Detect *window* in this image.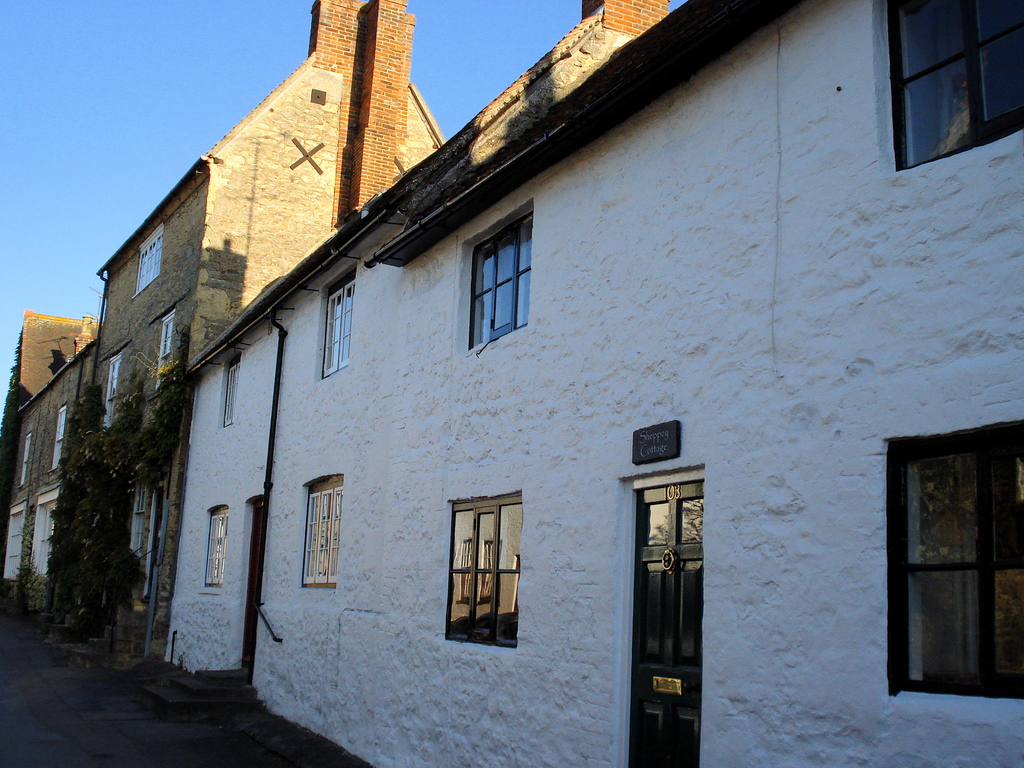
Detection: bbox=[222, 351, 243, 424].
